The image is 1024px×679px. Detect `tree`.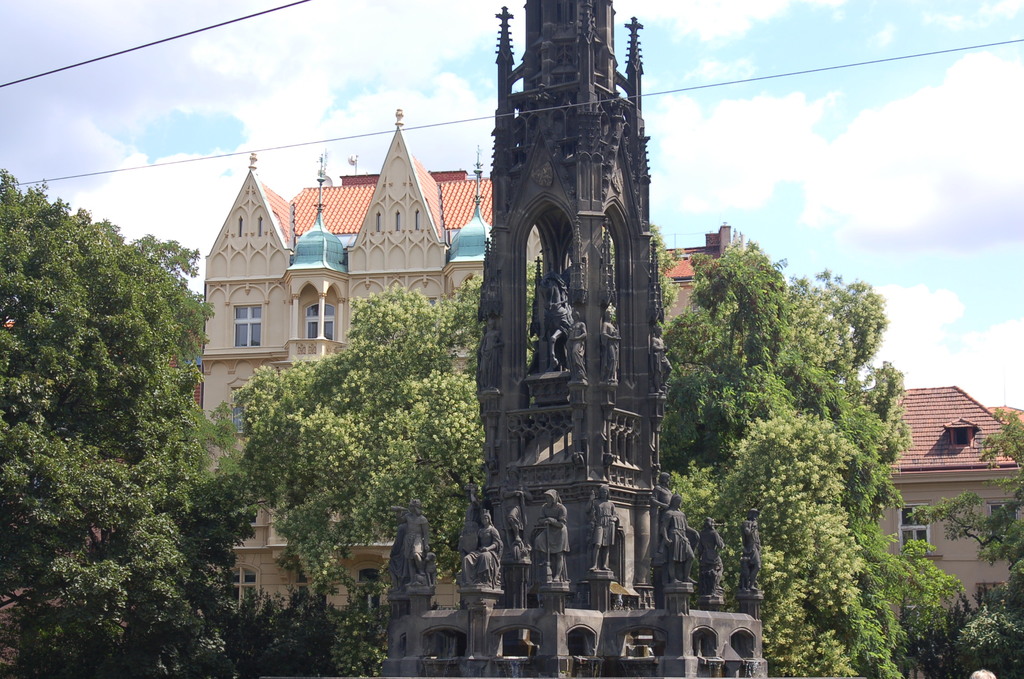
Detection: [236, 263, 543, 678].
